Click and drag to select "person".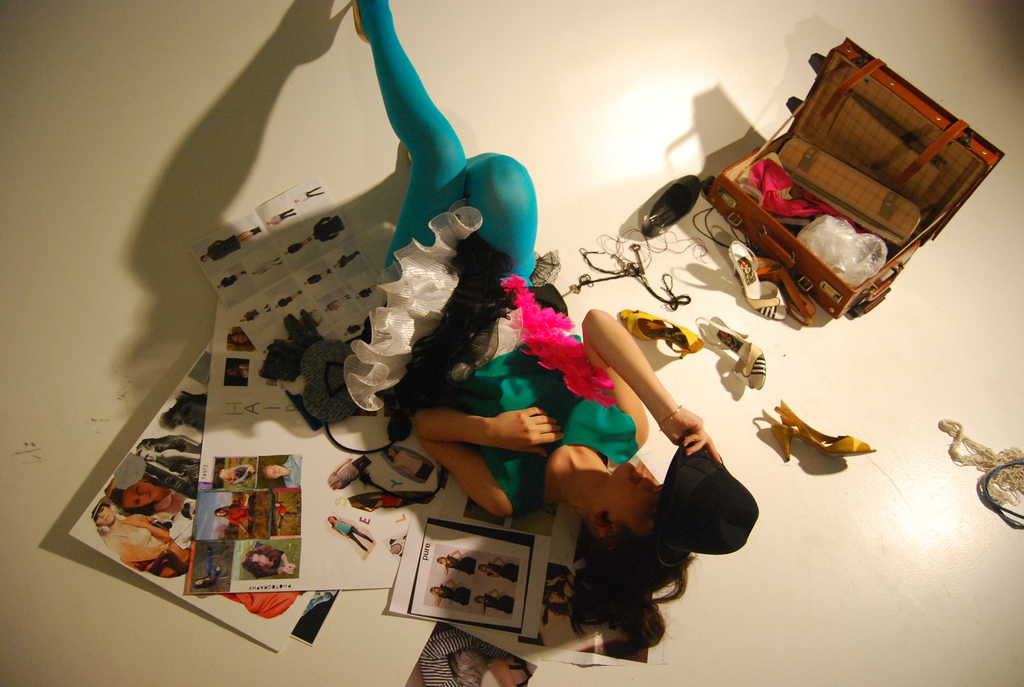
Selection: (x1=333, y1=246, x2=360, y2=270).
